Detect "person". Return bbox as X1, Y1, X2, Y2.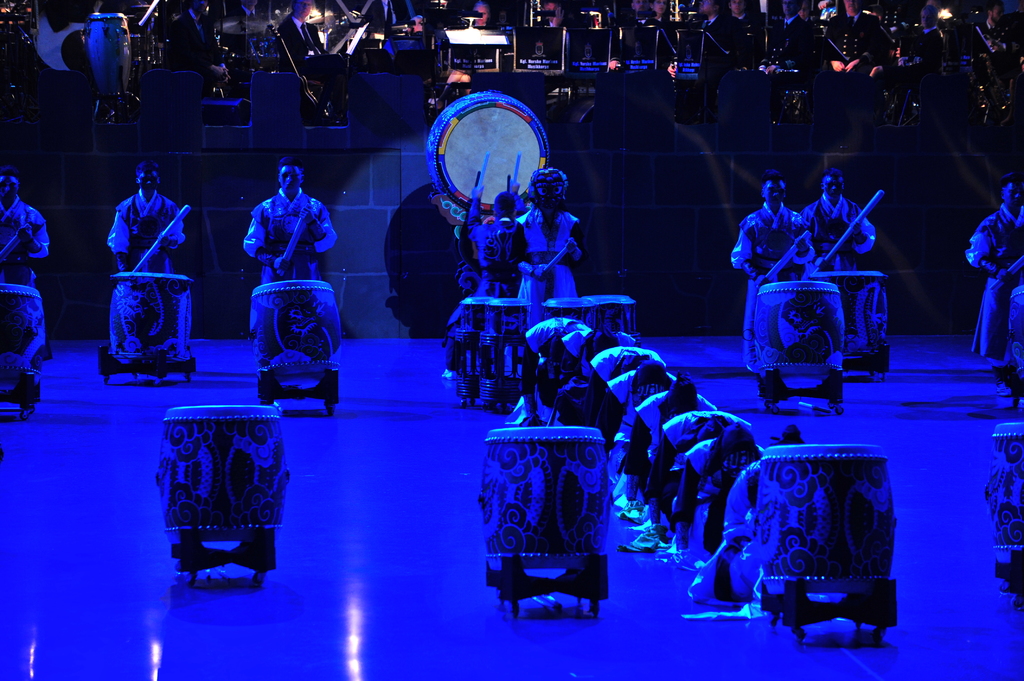
83, 143, 181, 381.
